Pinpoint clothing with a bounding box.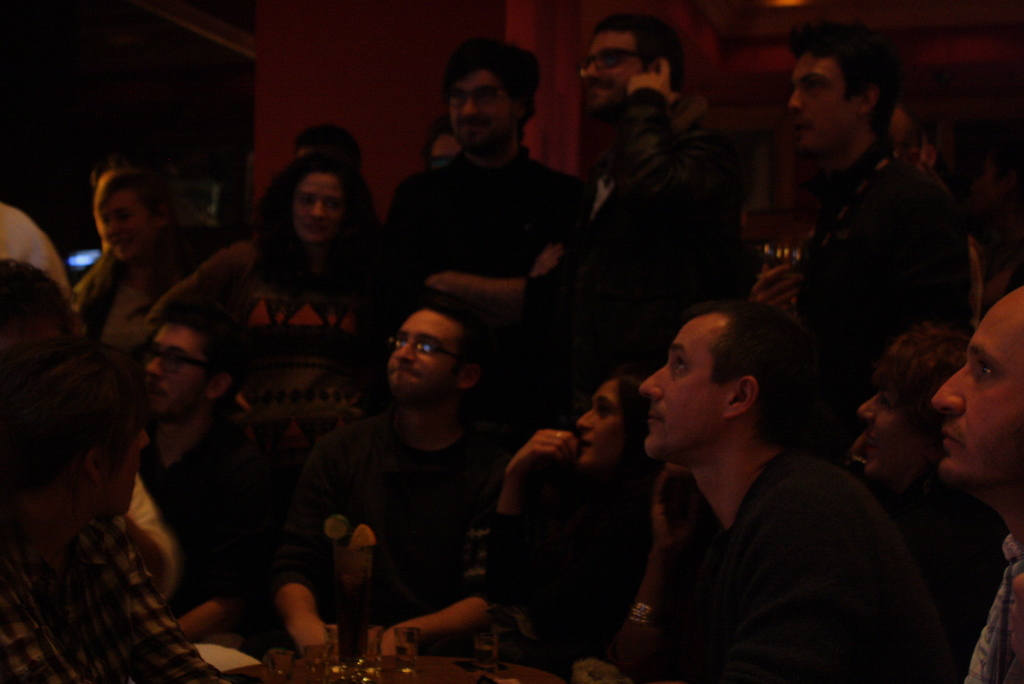
box=[488, 478, 650, 678].
